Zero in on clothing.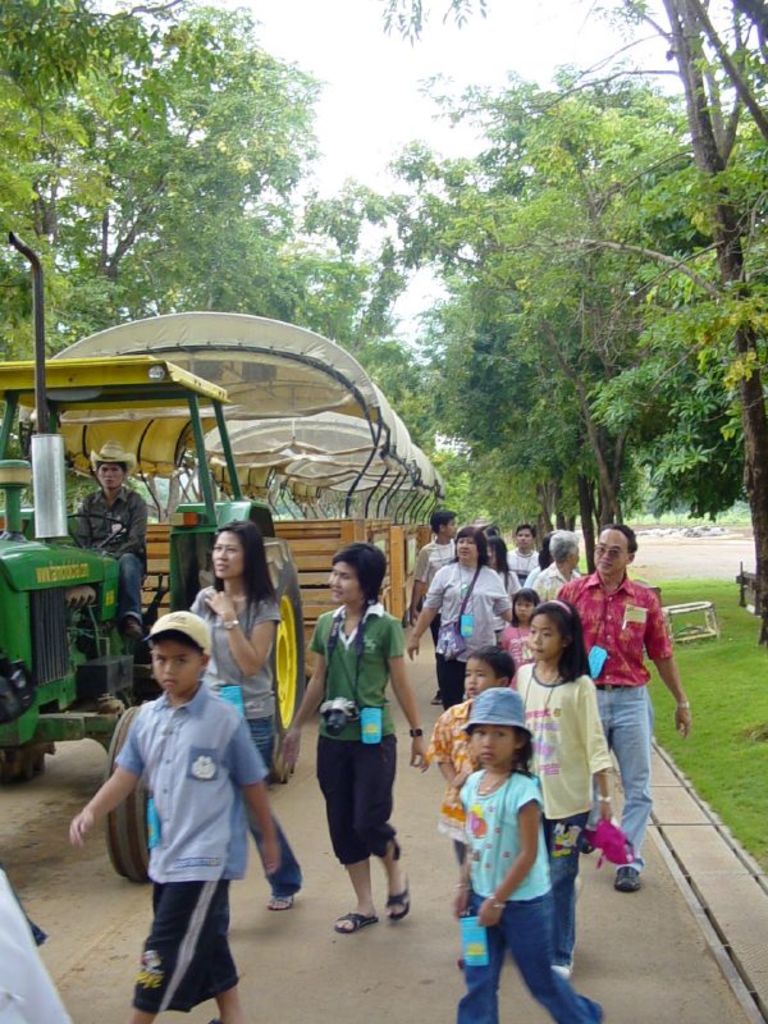
Zeroed in: <region>424, 539, 509, 703</region>.
